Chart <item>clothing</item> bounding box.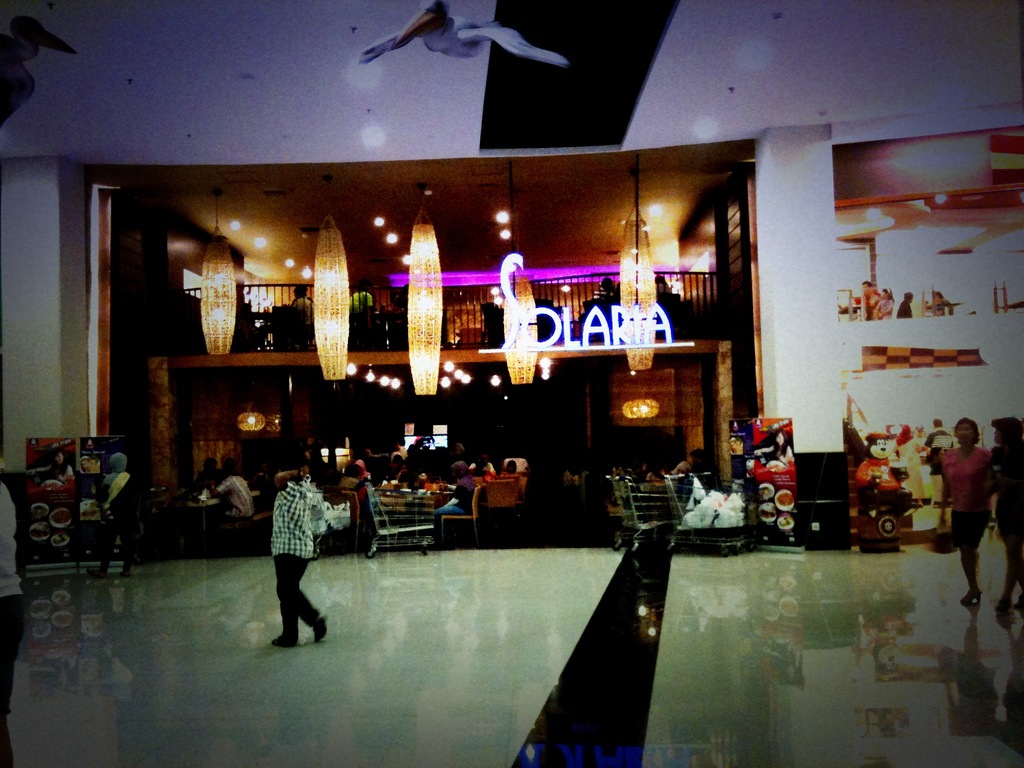
Charted: [left=337, top=475, right=360, bottom=496].
